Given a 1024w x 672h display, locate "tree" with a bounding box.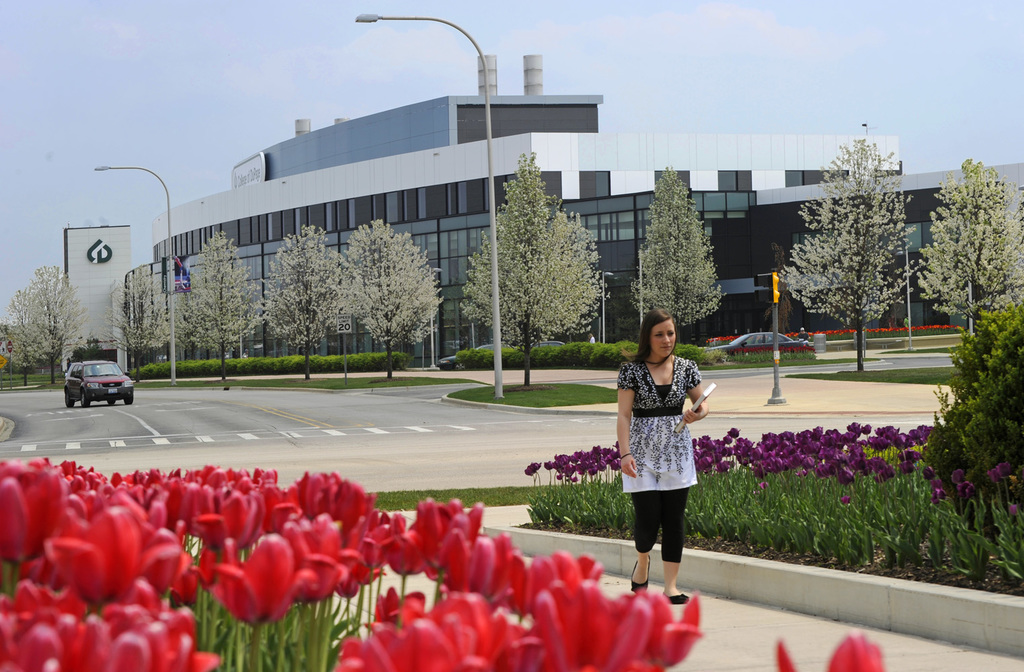
Located: (7,286,48,386).
